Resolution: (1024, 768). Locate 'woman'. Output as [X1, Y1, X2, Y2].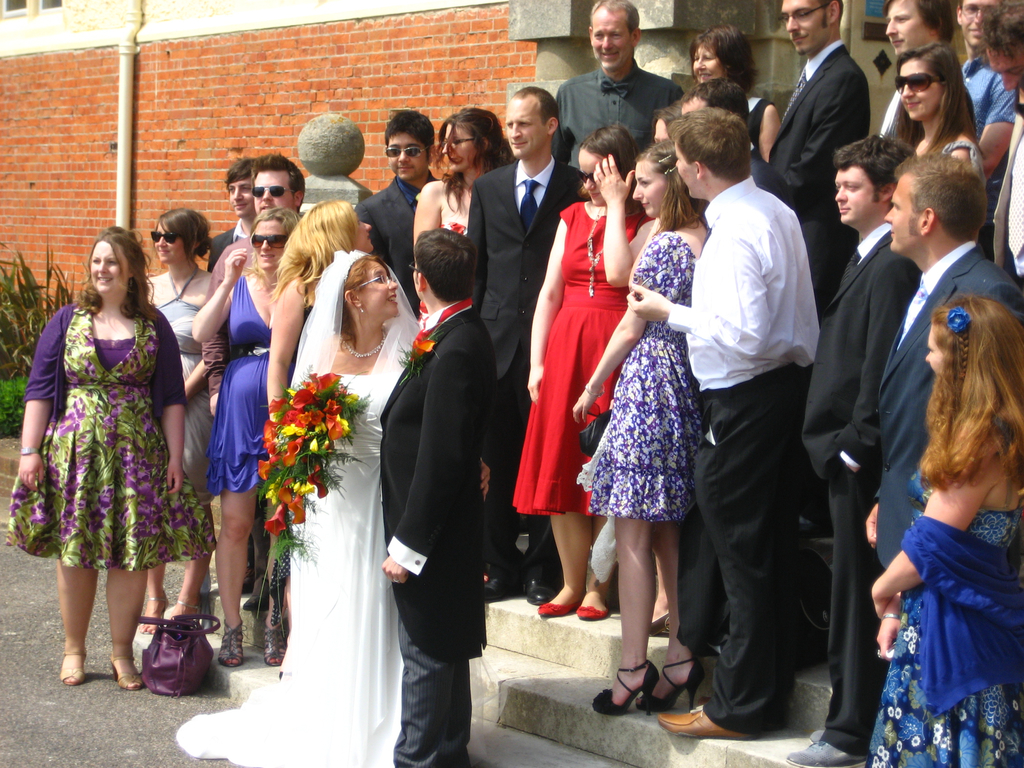
[509, 121, 657, 617].
